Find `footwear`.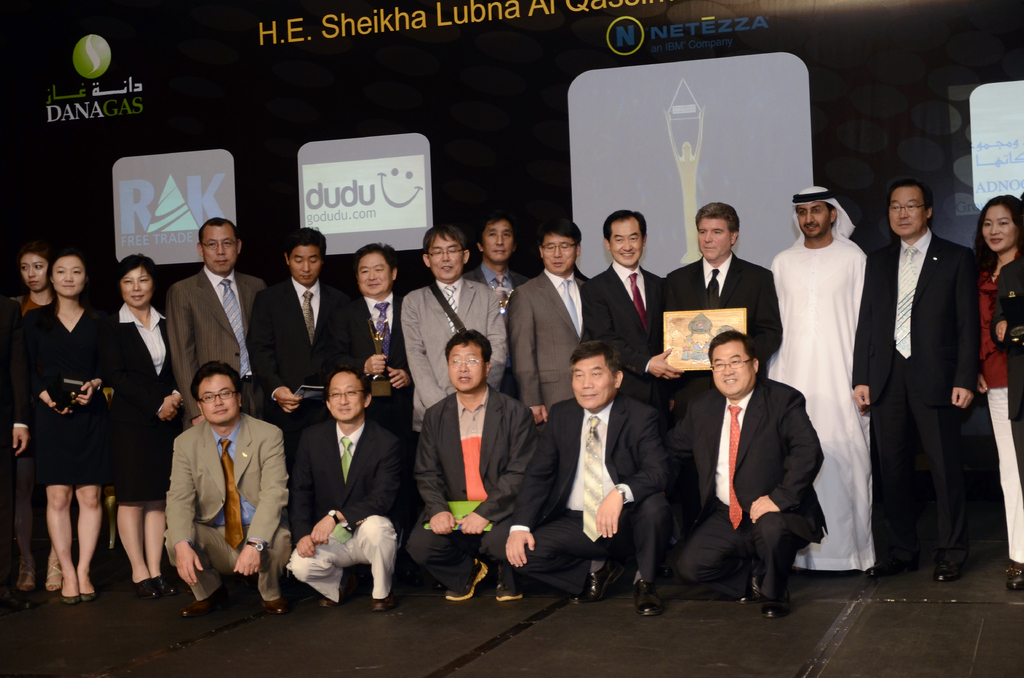
crop(1002, 568, 1023, 590).
